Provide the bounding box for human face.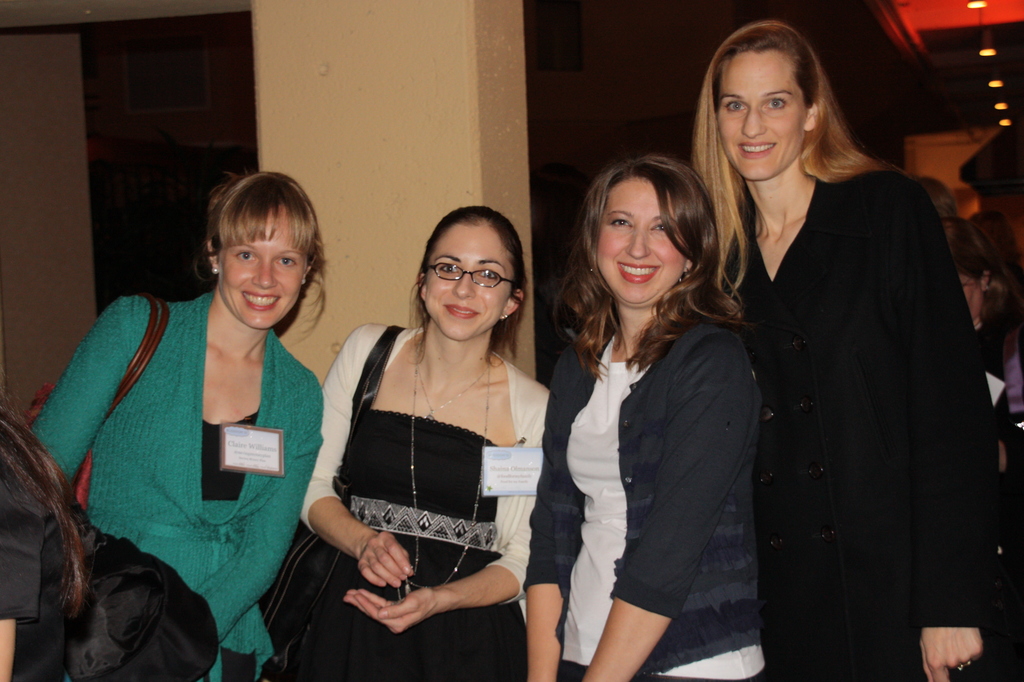
rect(592, 177, 688, 303).
